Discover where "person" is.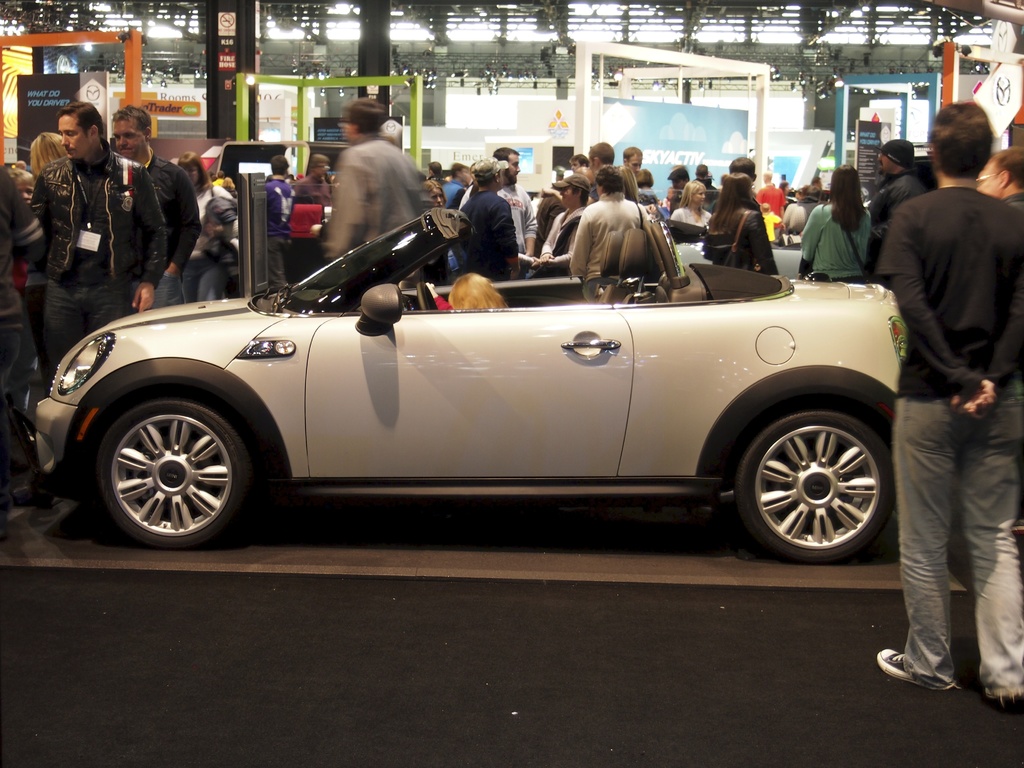
Discovered at bbox=(880, 77, 1021, 591).
